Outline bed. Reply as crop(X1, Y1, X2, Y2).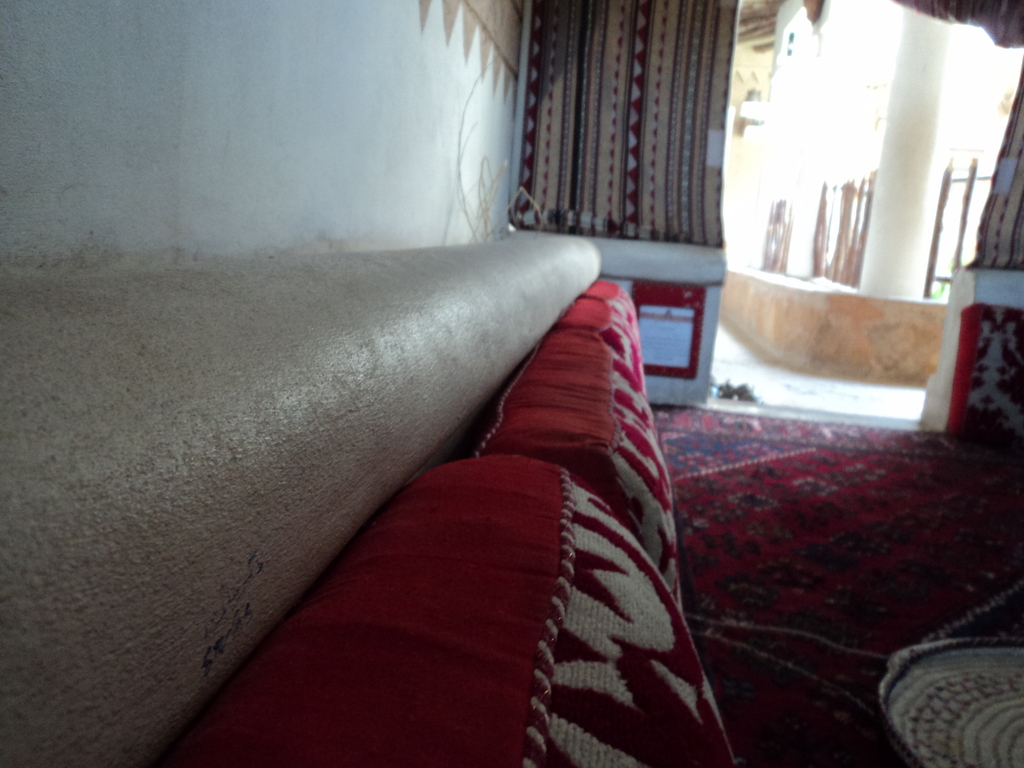
crop(127, 273, 1023, 767).
